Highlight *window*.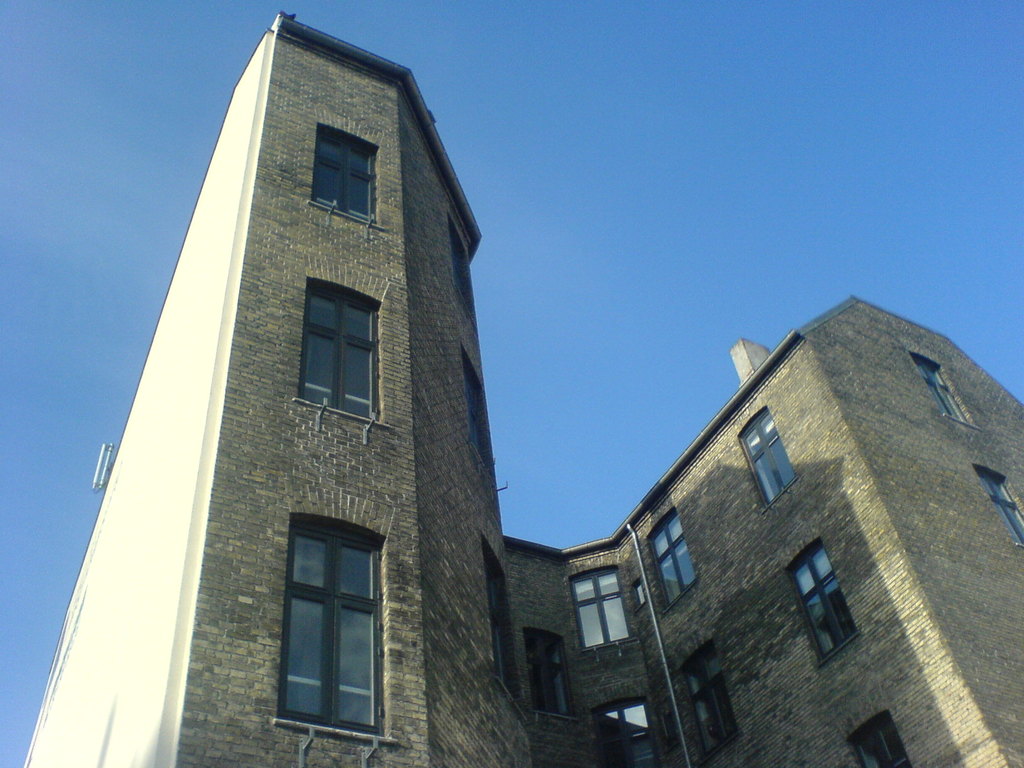
Highlighted region: crop(301, 278, 385, 426).
